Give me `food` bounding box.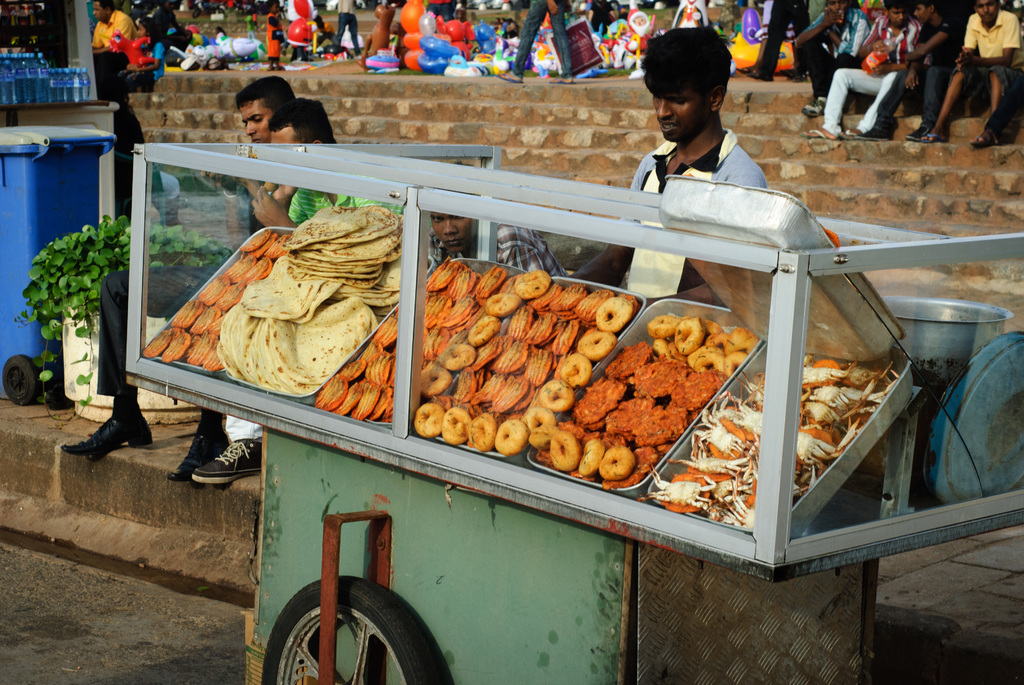
<region>518, 348, 556, 386</region>.
